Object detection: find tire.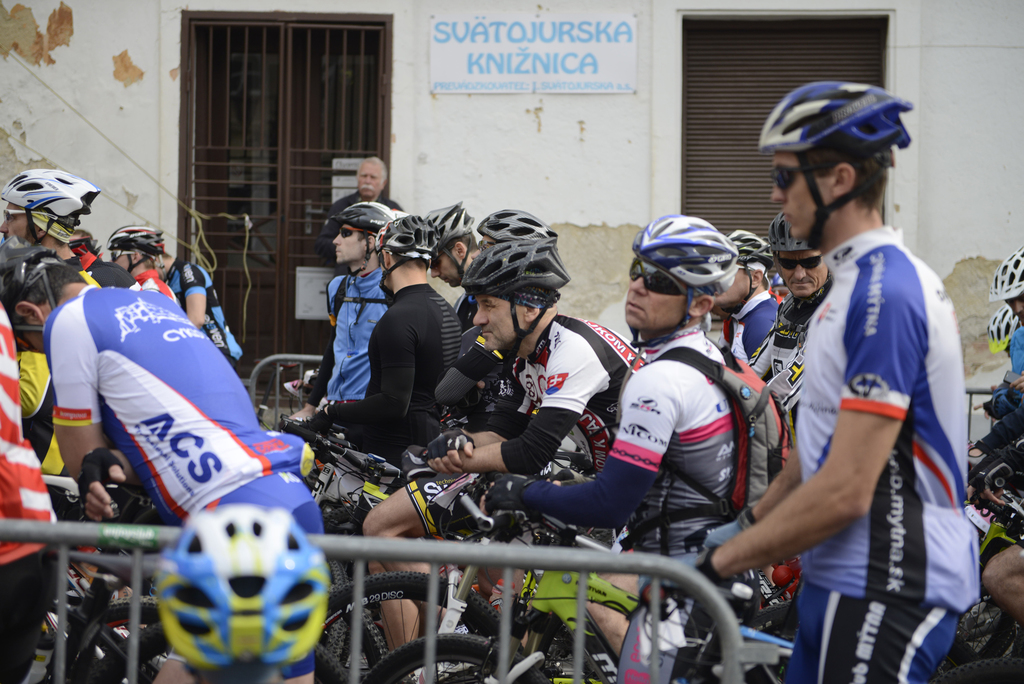
rect(59, 621, 342, 683).
